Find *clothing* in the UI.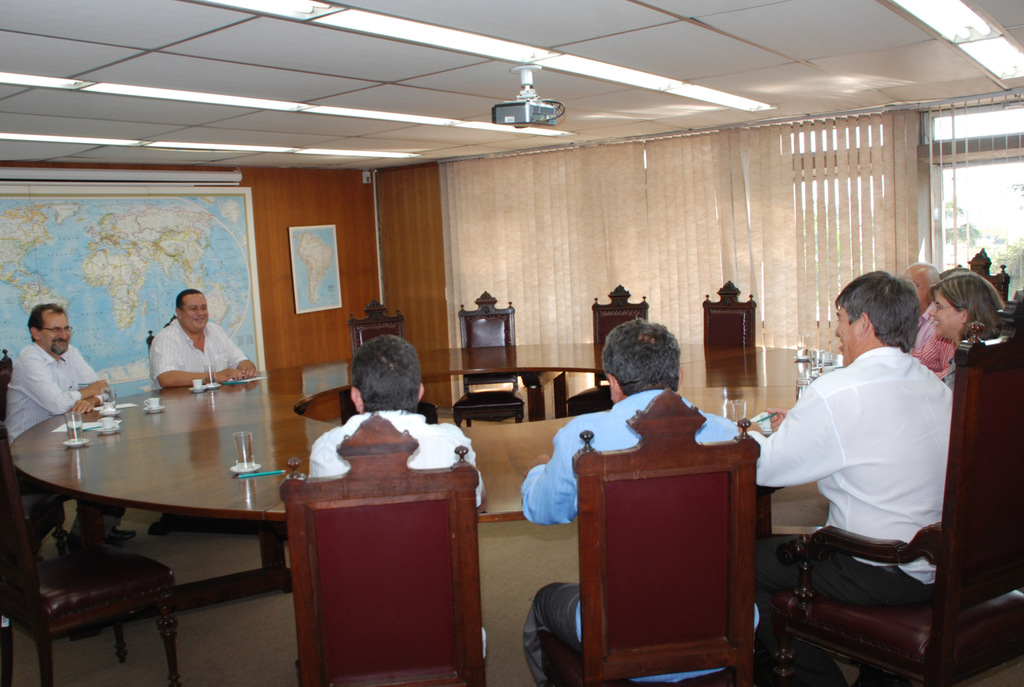
UI element at <box>150,324,254,397</box>.
